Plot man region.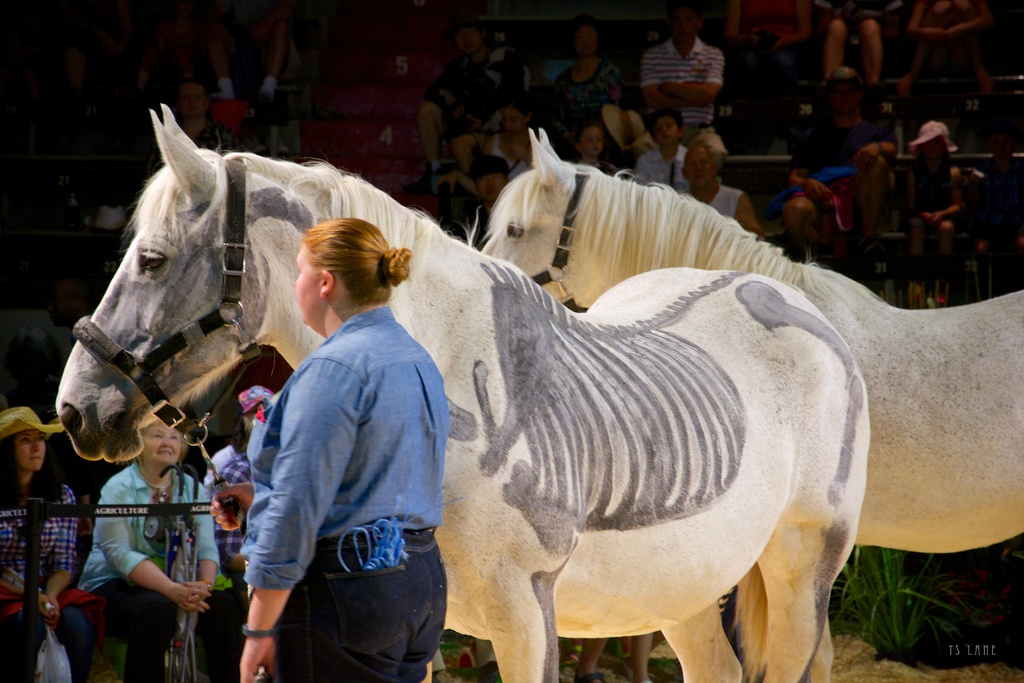
Plotted at [left=645, top=3, right=730, bottom=145].
